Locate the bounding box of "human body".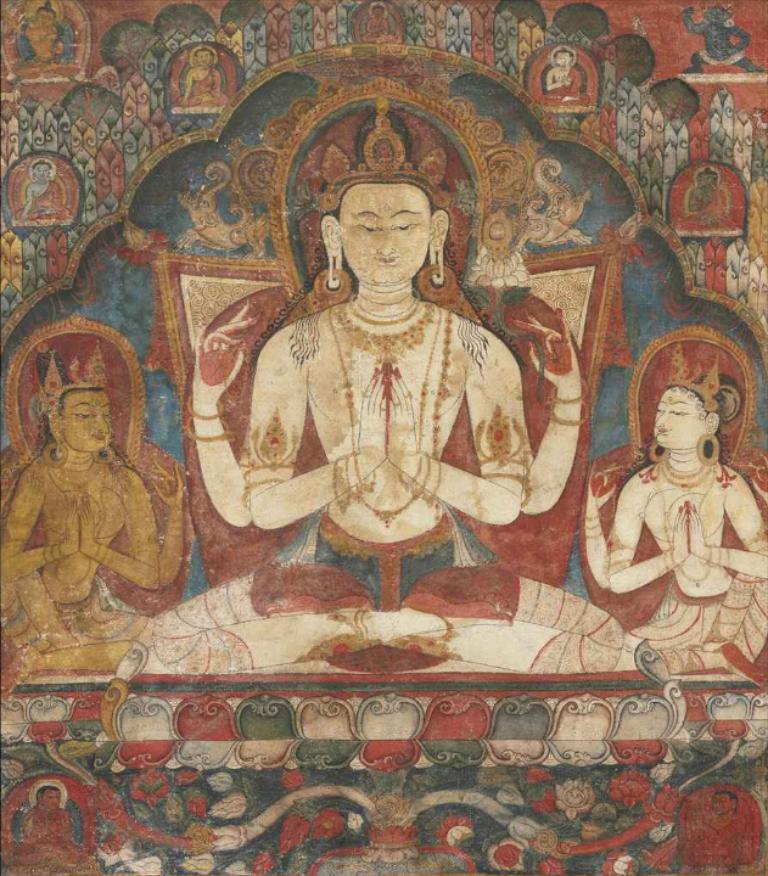
Bounding box: box(0, 335, 187, 691).
